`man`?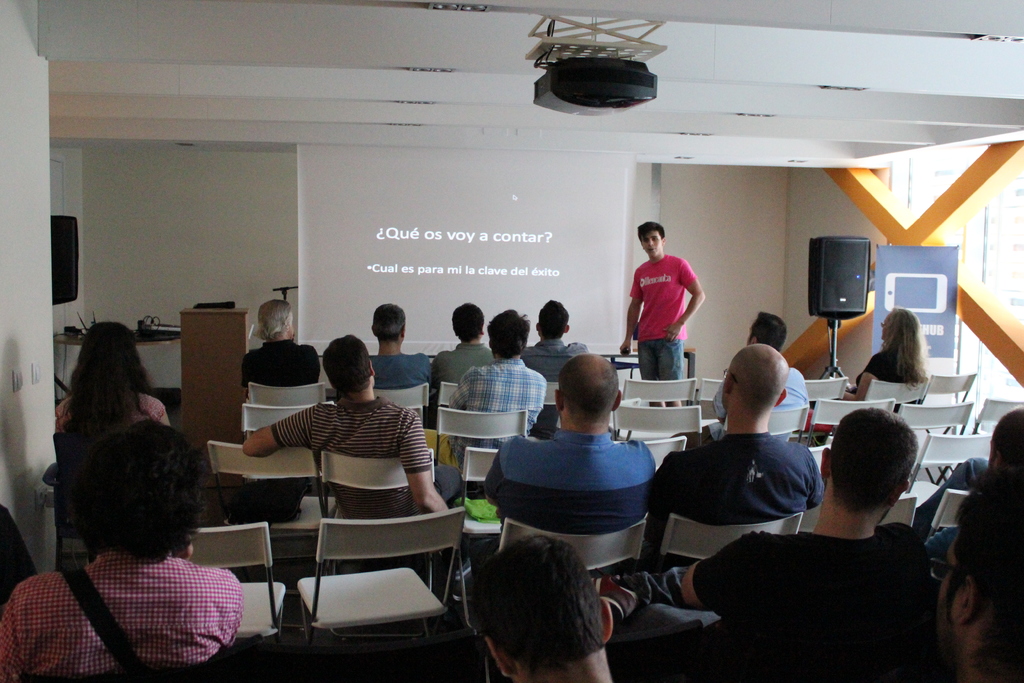
bbox=(424, 297, 490, 428)
